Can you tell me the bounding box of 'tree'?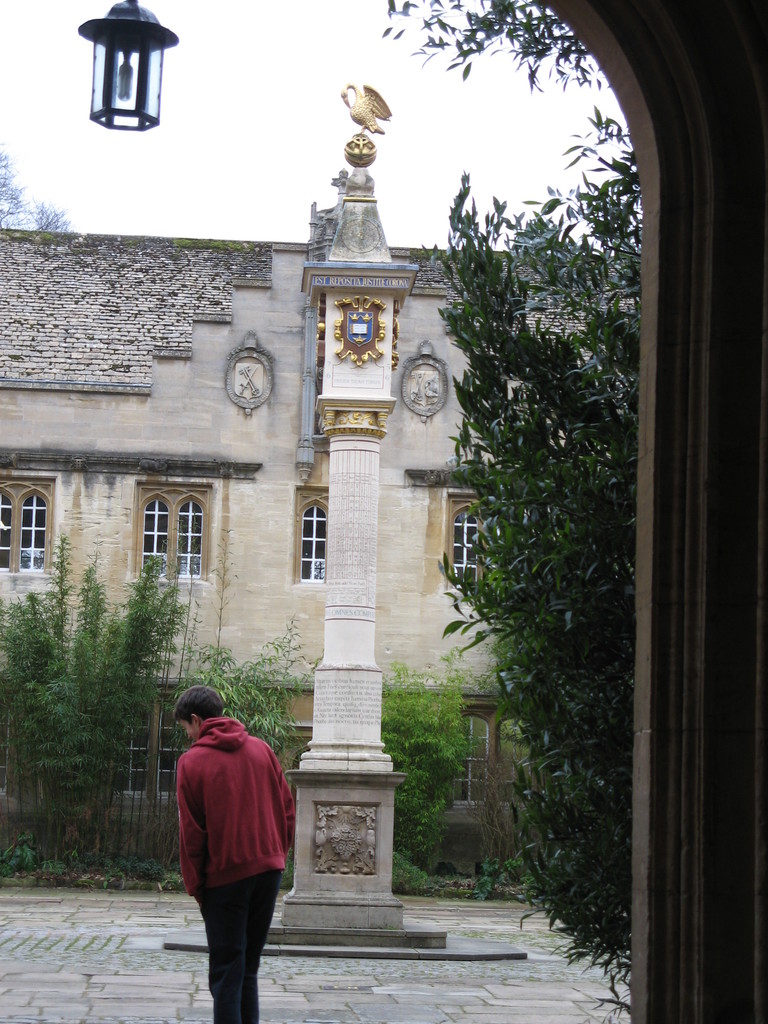
[382, 0, 615, 87].
